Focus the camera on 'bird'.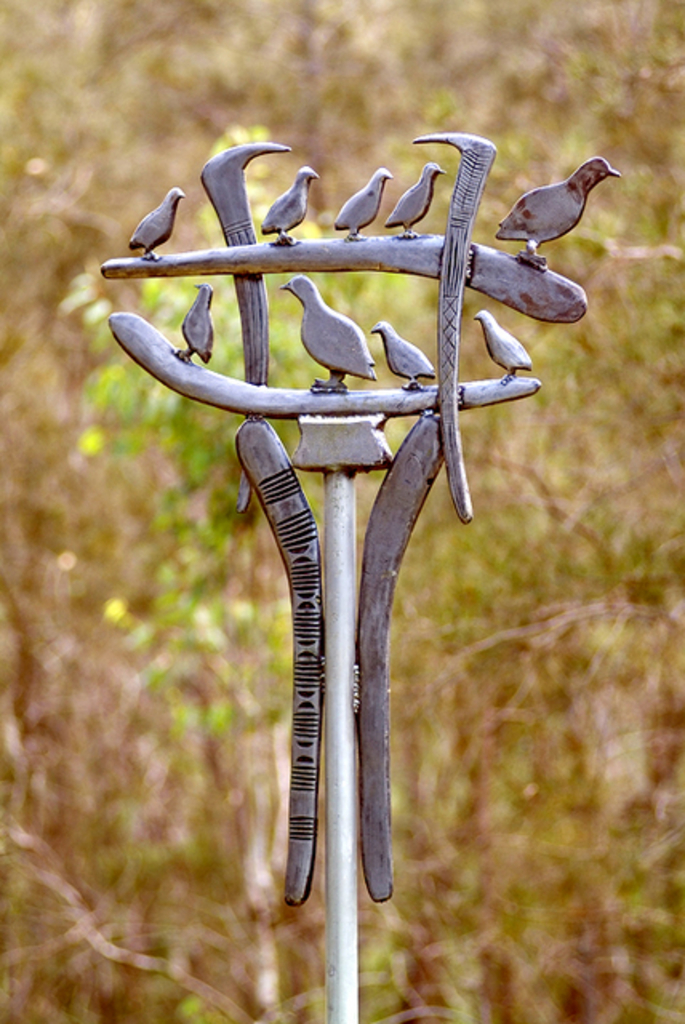
Focus region: <box>367,323,439,395</box>.
